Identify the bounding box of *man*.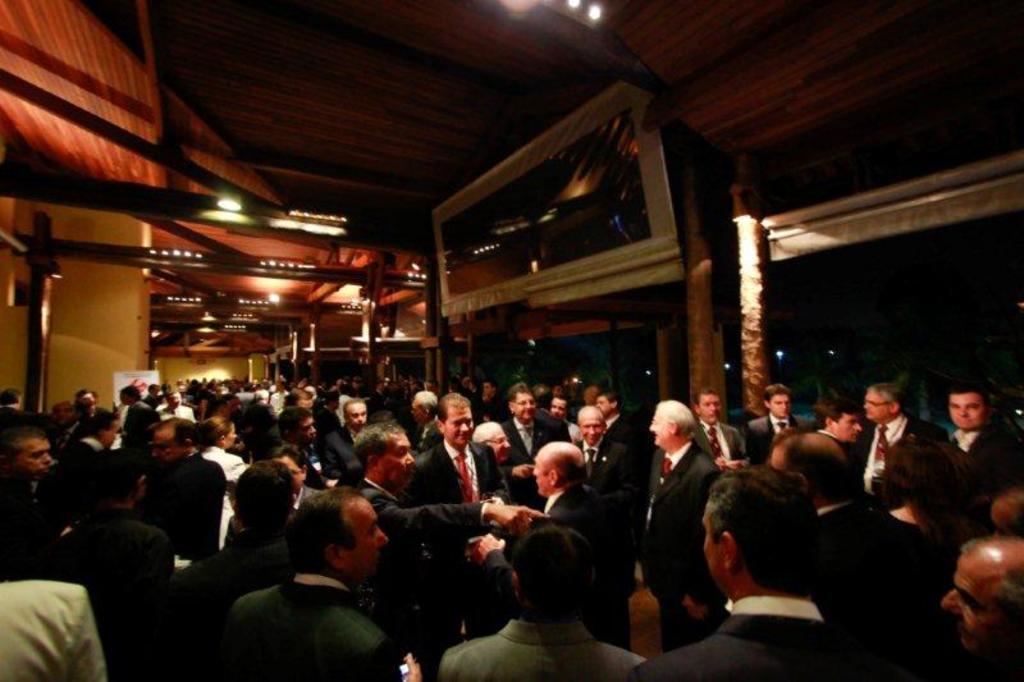
(814,399,865,463).
